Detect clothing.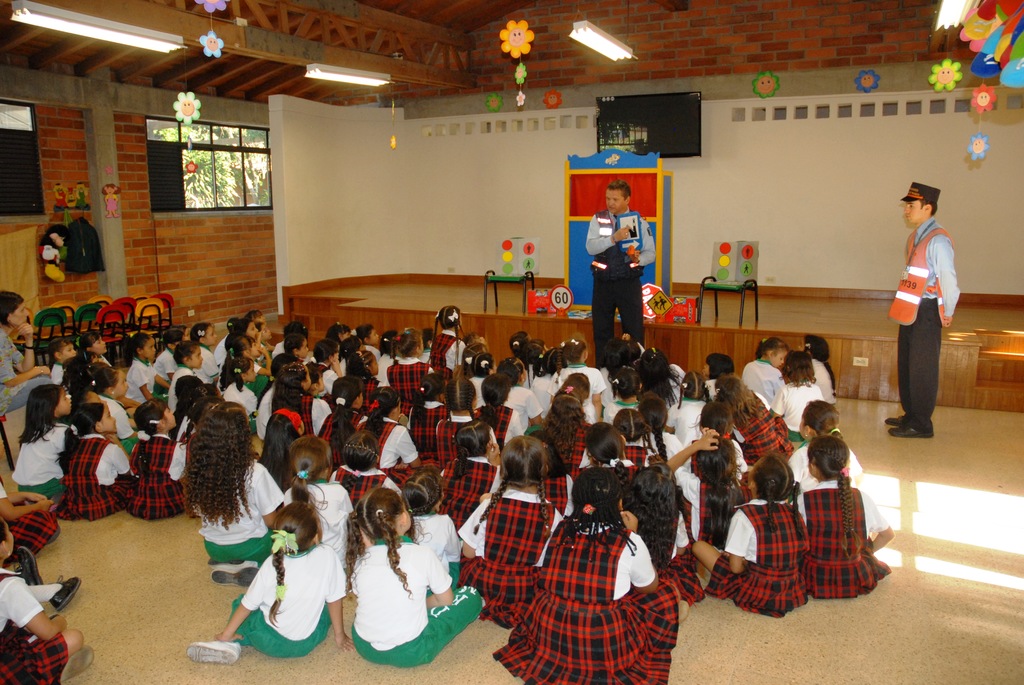
Detected at <bbox>50, 360, 68, 385</bbox>.
